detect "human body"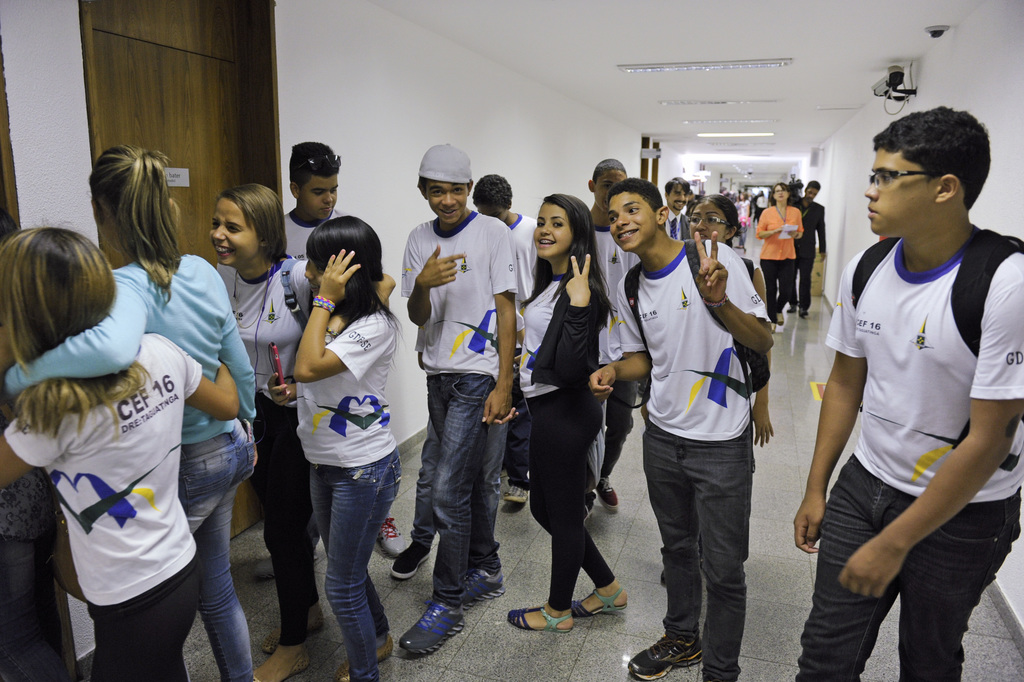
bbox(261, 216, 402, 681)
